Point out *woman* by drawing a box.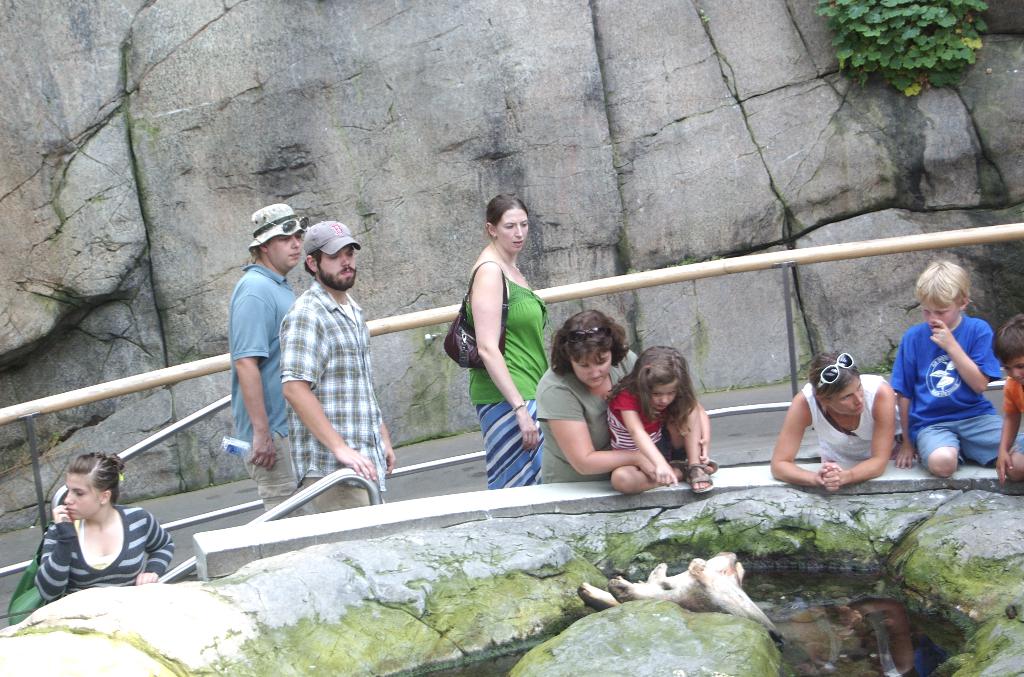
crop(468, 193, 554, 492).
